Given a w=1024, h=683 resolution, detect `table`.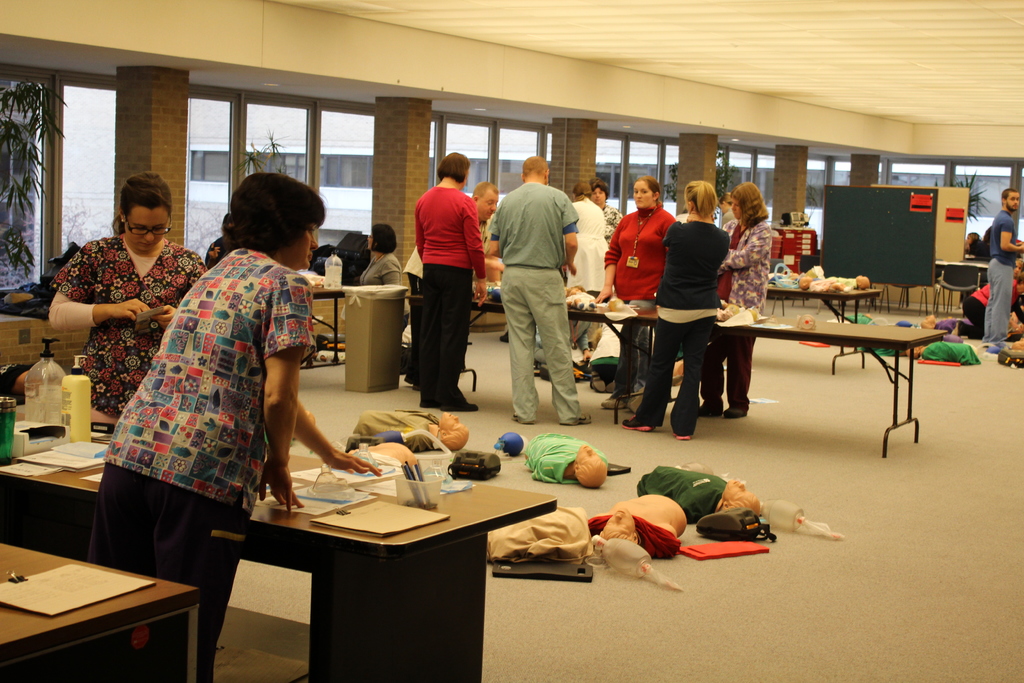
<region>305, 291, 344, 370</region>.
